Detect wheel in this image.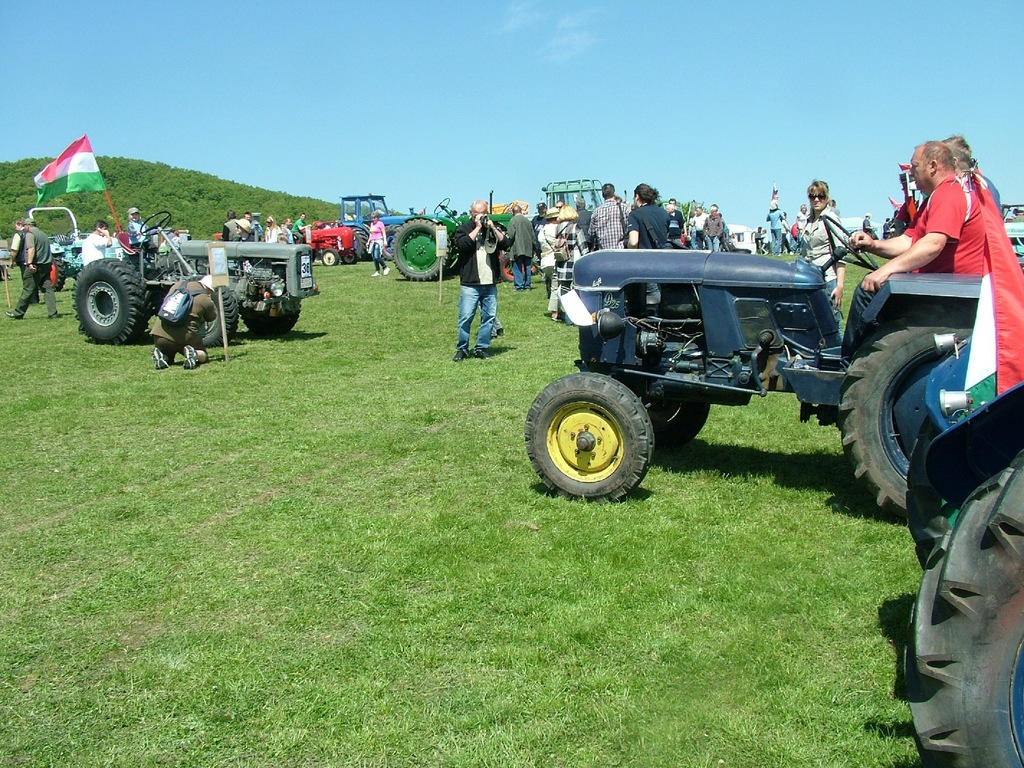
Detection: select_region(320, 247, 341, 268).
